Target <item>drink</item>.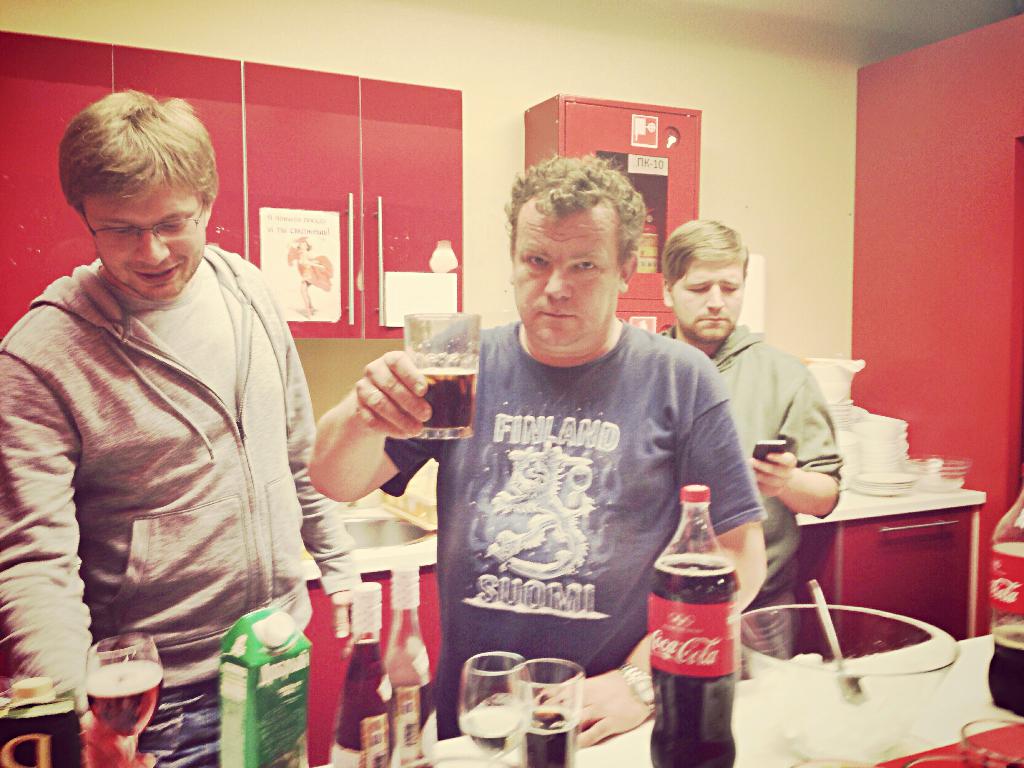
Target region: l=332, t=642, r=398, b=766.
